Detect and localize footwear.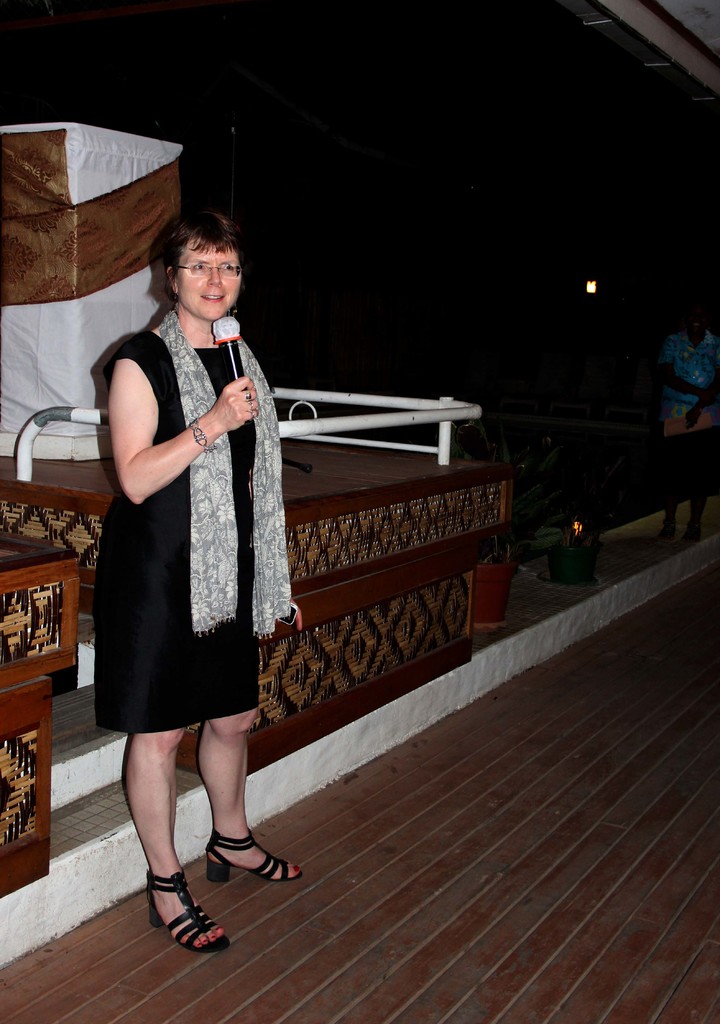
Localized at 200/824/302/877.
